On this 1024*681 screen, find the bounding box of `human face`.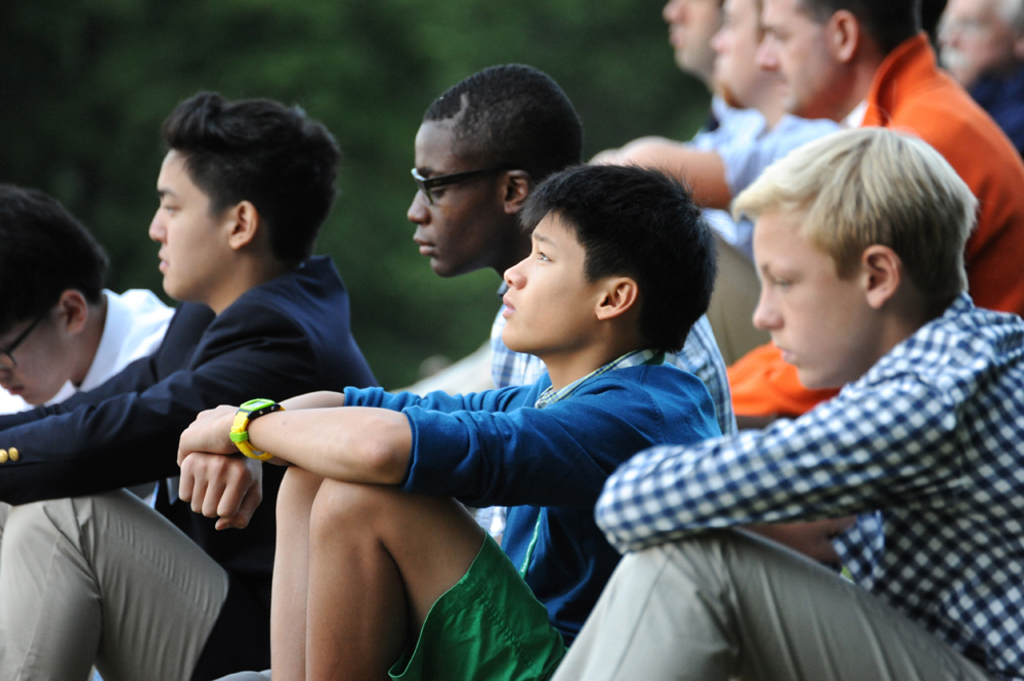
Bounding box: detection(754, 1, 835, 116).
